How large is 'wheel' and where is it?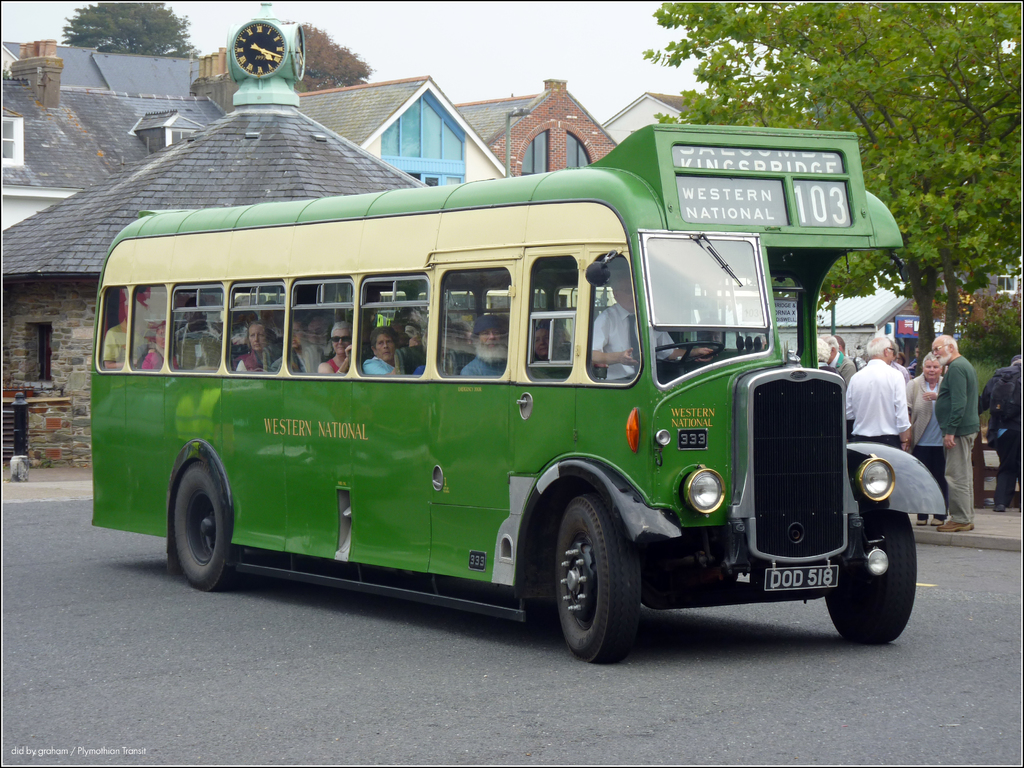
Bounding box: BBox(531, 500, 650, 660).
